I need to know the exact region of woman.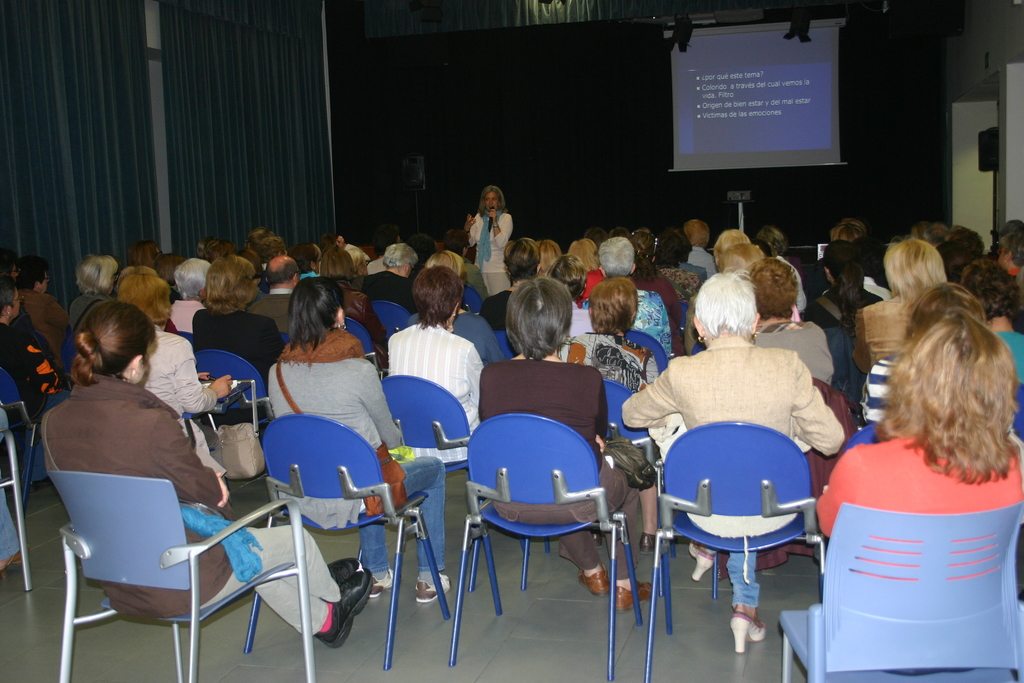
Region: (left=961, top=253, right=1023, bottom=398).
